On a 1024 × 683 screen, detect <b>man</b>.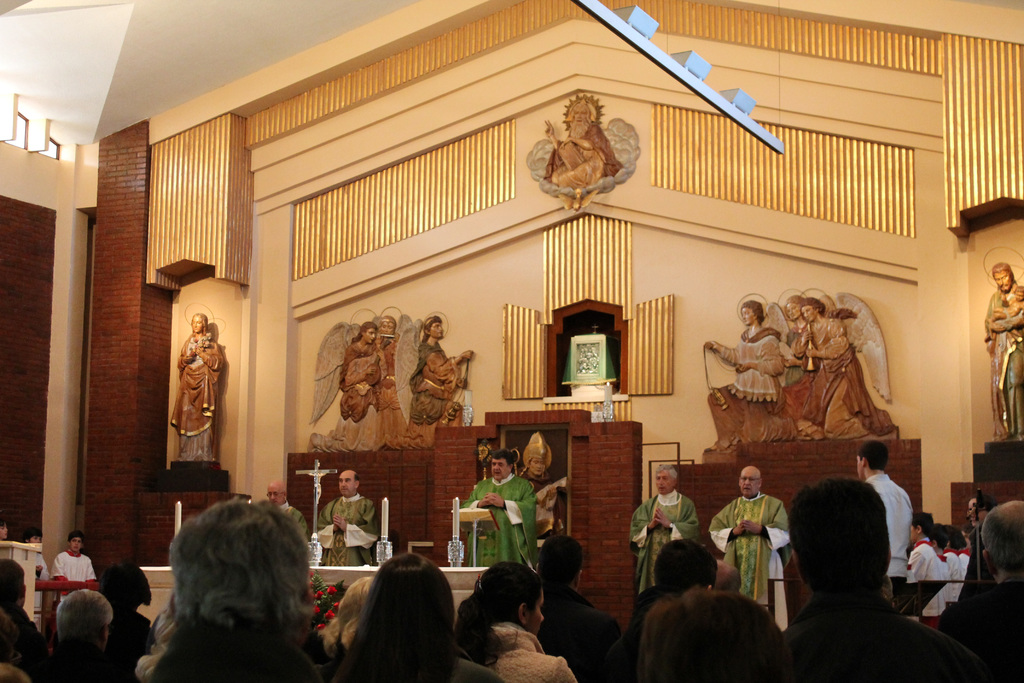
<region>783, 475, 985, 682</region>.
